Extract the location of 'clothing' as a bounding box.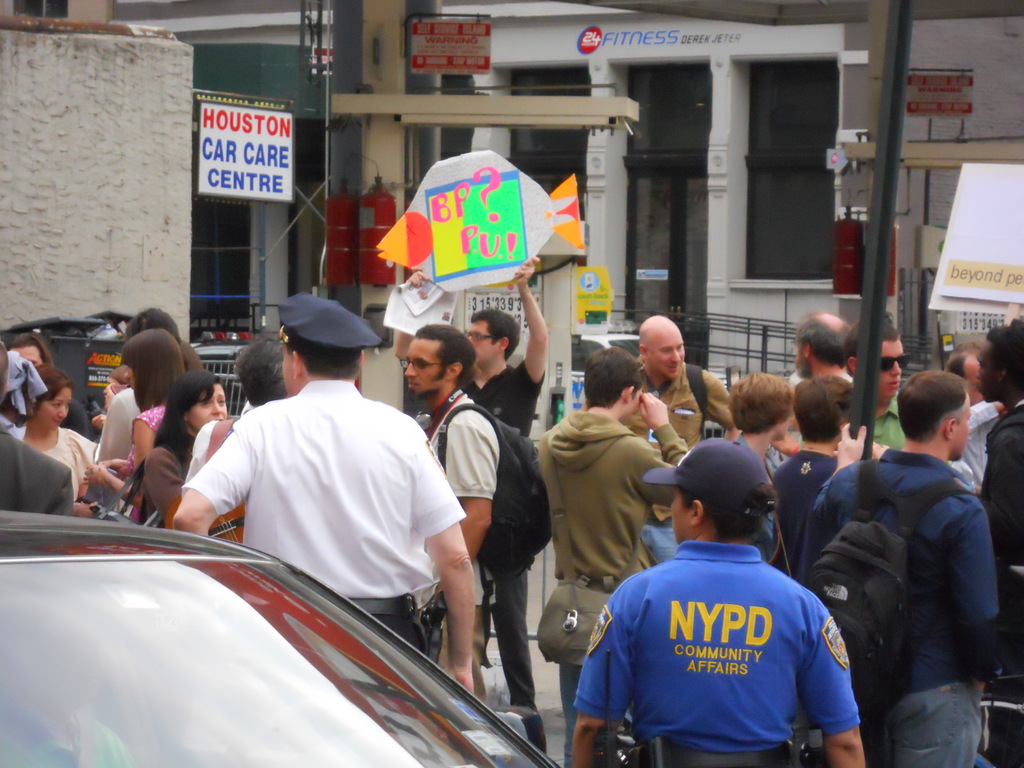
bbox=(535, 405, 688, 767).
